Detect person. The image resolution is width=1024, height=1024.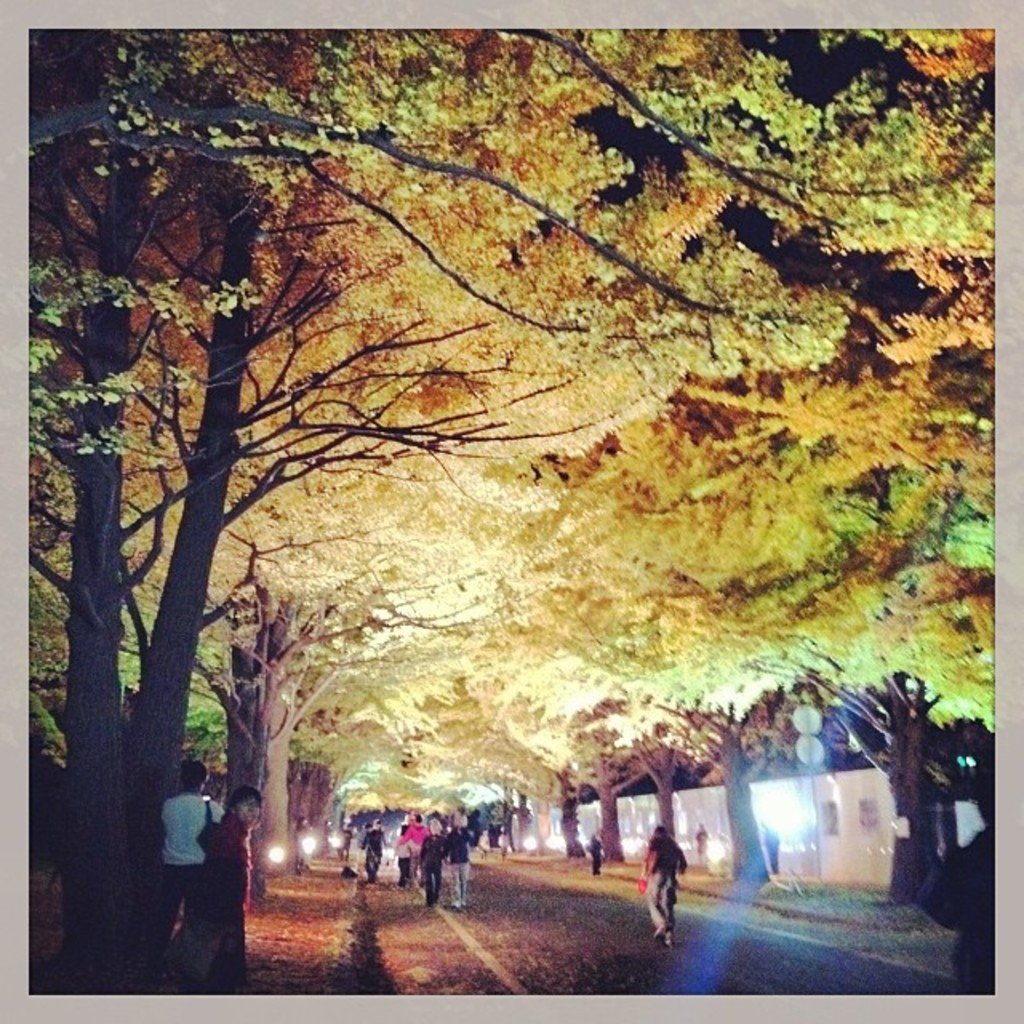
locate(149, 754, 218, 941).
